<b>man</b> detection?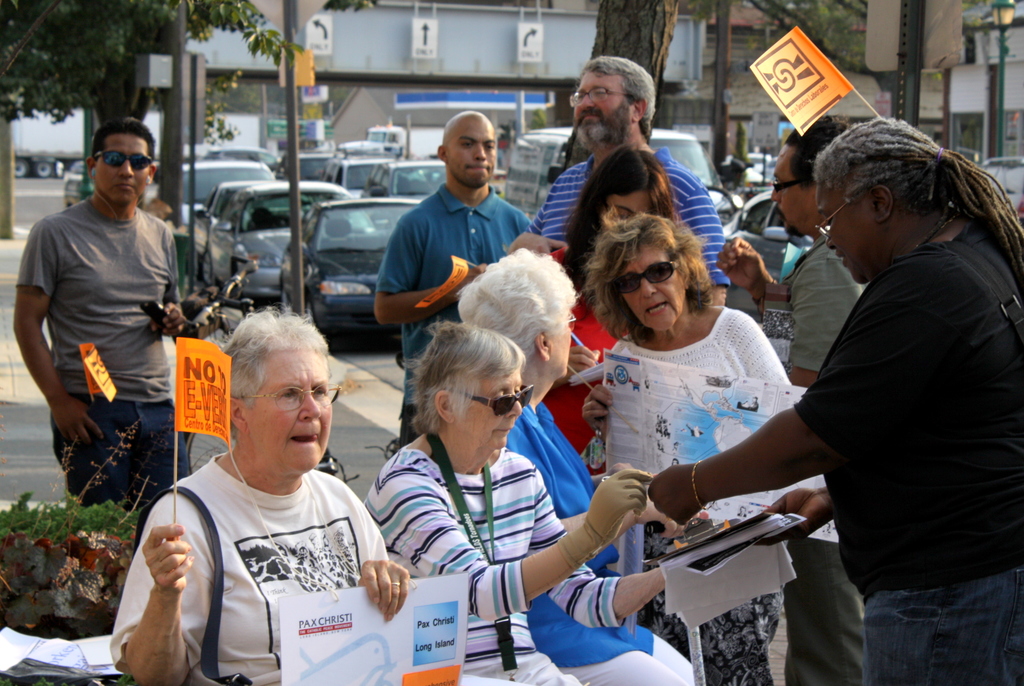
<box>492,53,730,302</box>
